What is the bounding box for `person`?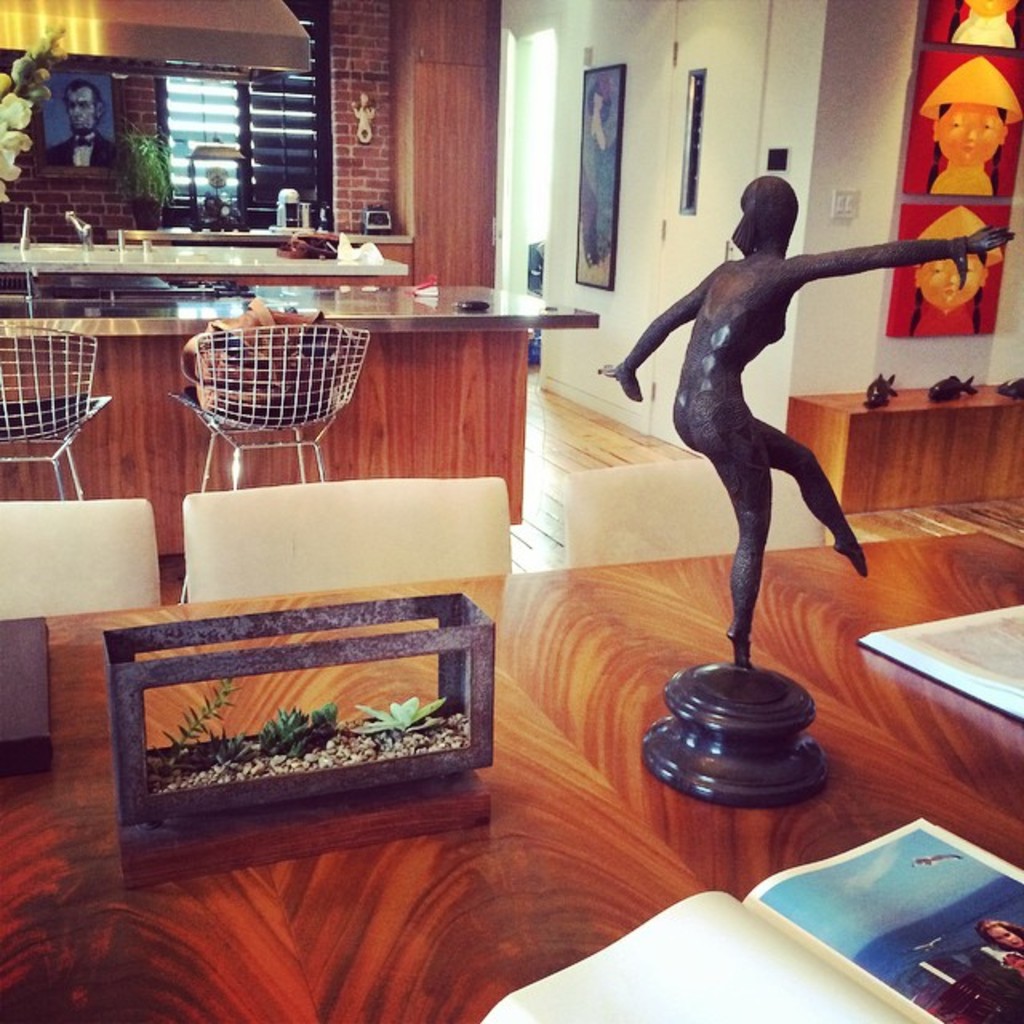
<box>48,80,118,162</box>.
